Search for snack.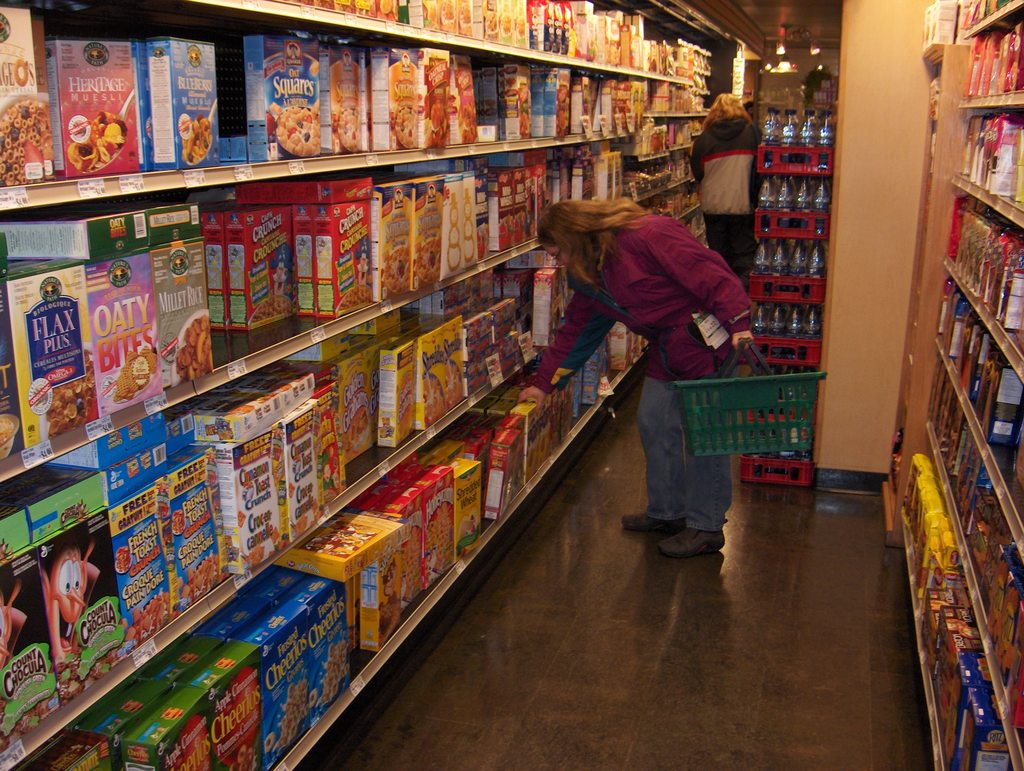
Found at region(337, 107, 360, 153).
